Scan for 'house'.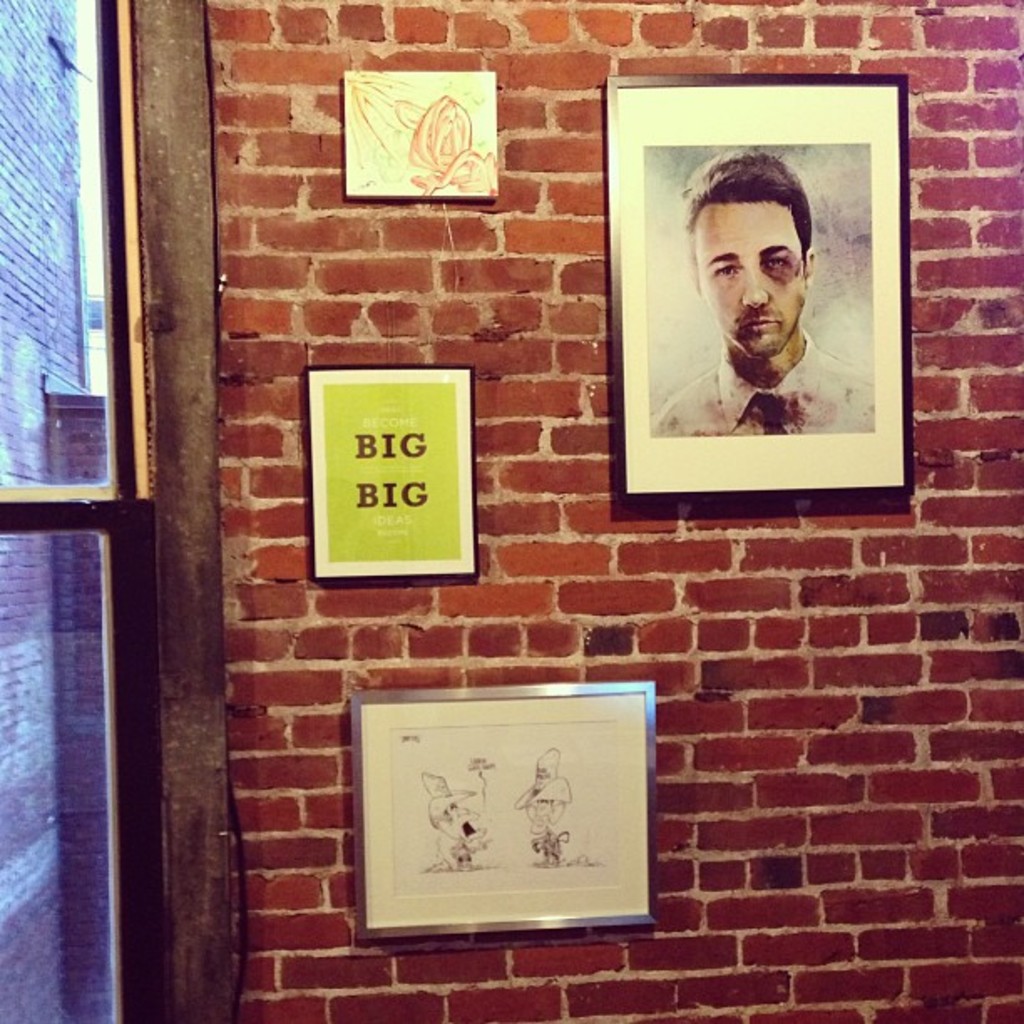
Scan result: box(0, 0, 1022, 1022).
